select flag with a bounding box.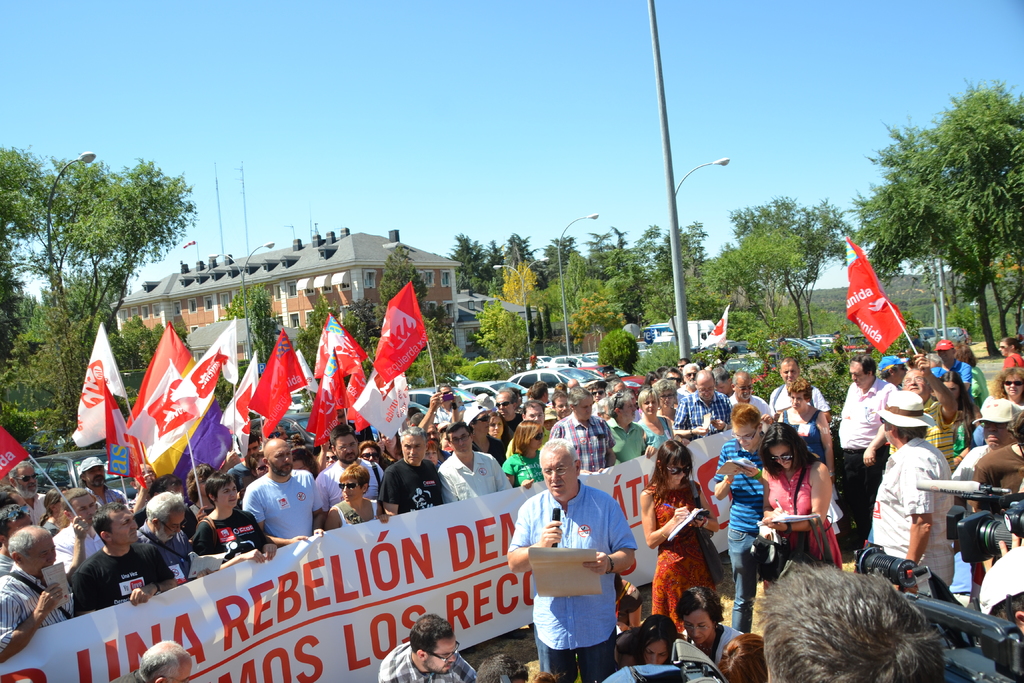
126:360:211:465.
